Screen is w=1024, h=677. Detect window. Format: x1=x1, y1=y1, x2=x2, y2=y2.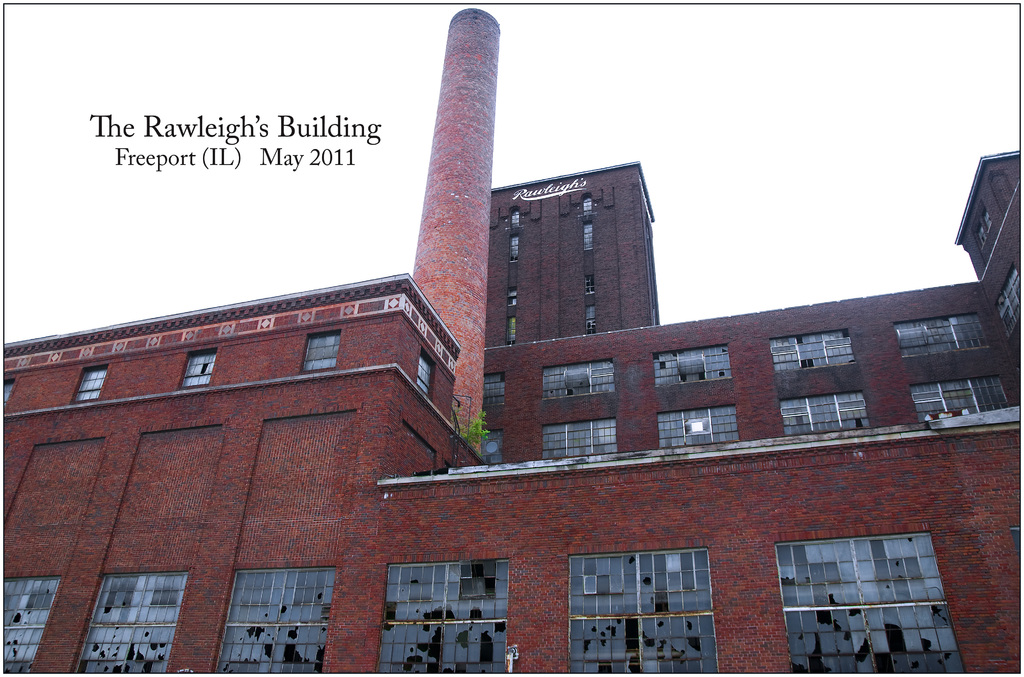
x1=0, y1=379, x2=16, y2=399.
